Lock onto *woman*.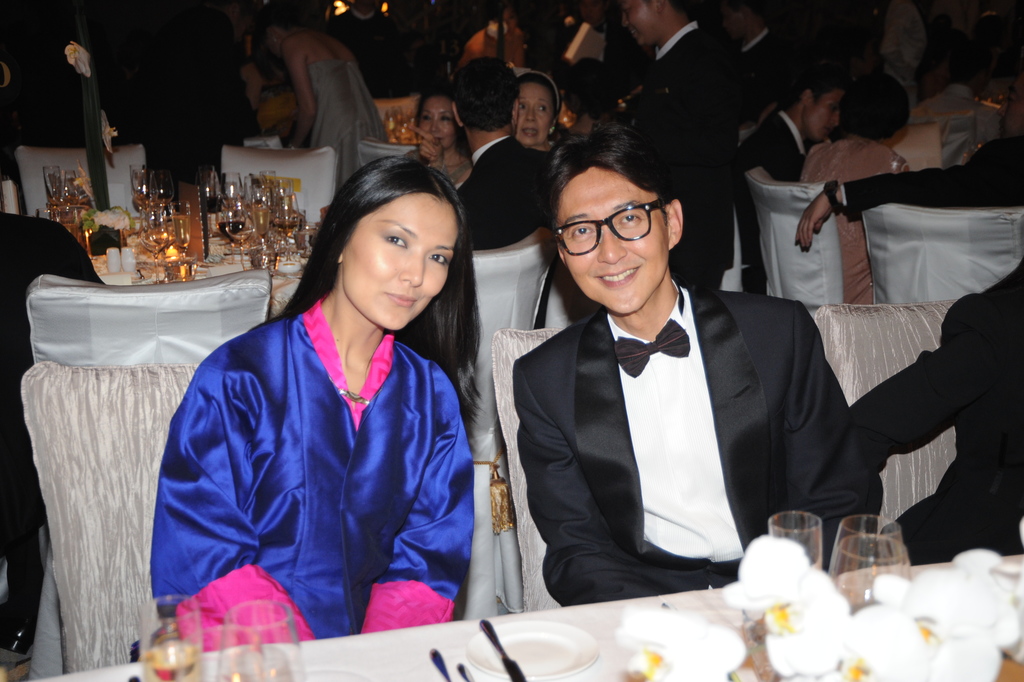
Locked: <bbox>403, 90, 480, 197</bbox>.
